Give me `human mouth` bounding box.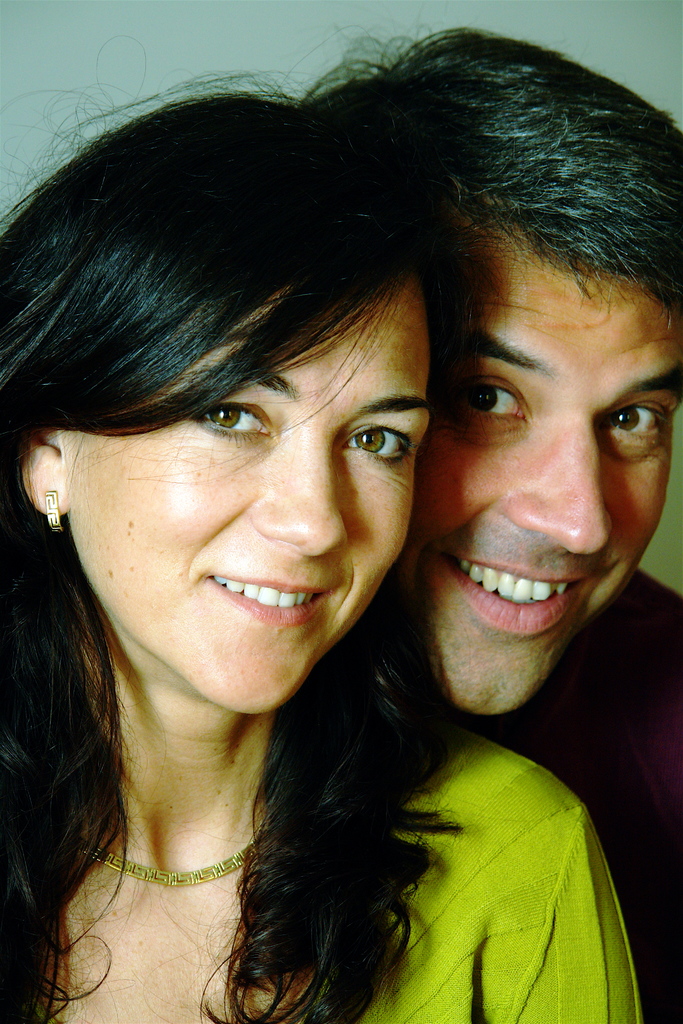
<bbox>201, 560, 337, 634</bbox>.
